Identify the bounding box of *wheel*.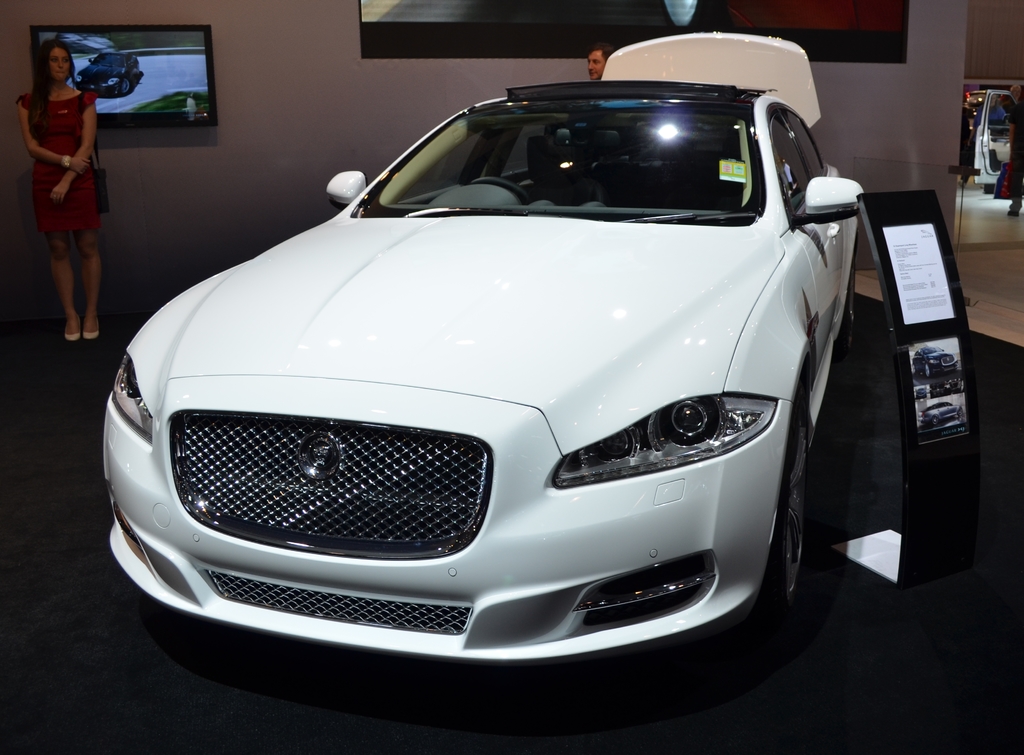
(933, 413, 940, 426).
